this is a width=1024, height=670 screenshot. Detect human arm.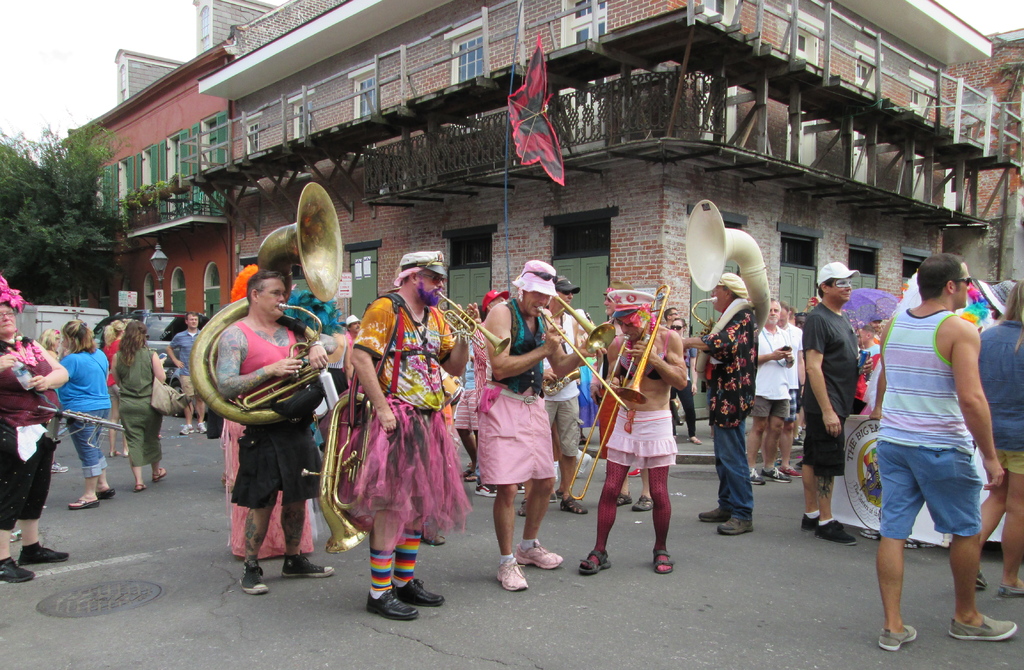
(left=626, top=329, right=689, bottom=398).
